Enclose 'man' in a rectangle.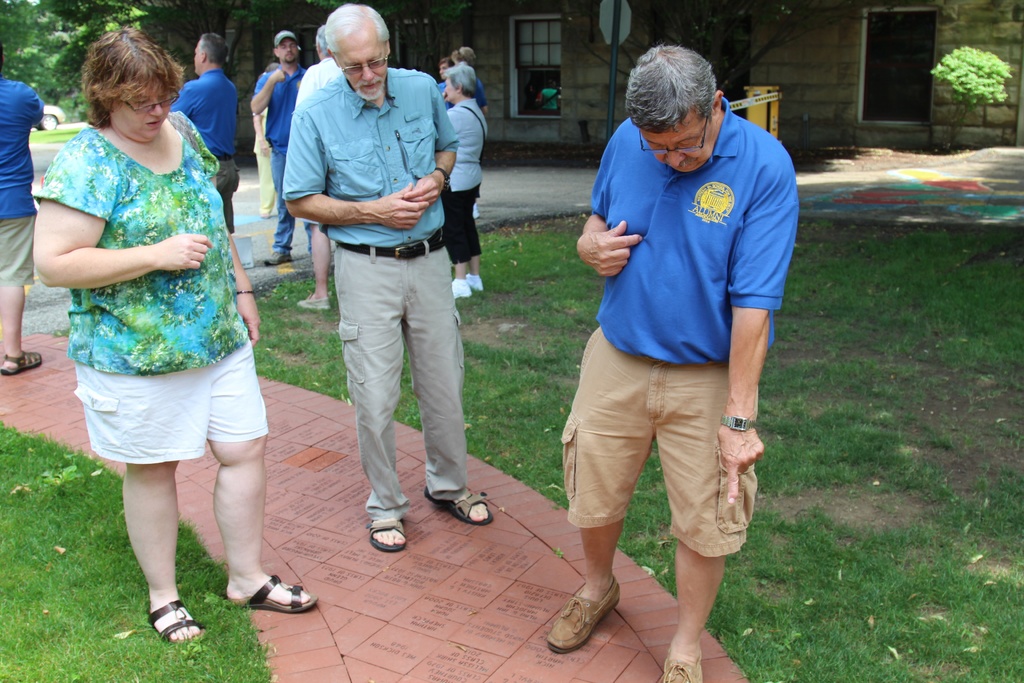
x1=0 y1=44 x2=50 y2=372.
